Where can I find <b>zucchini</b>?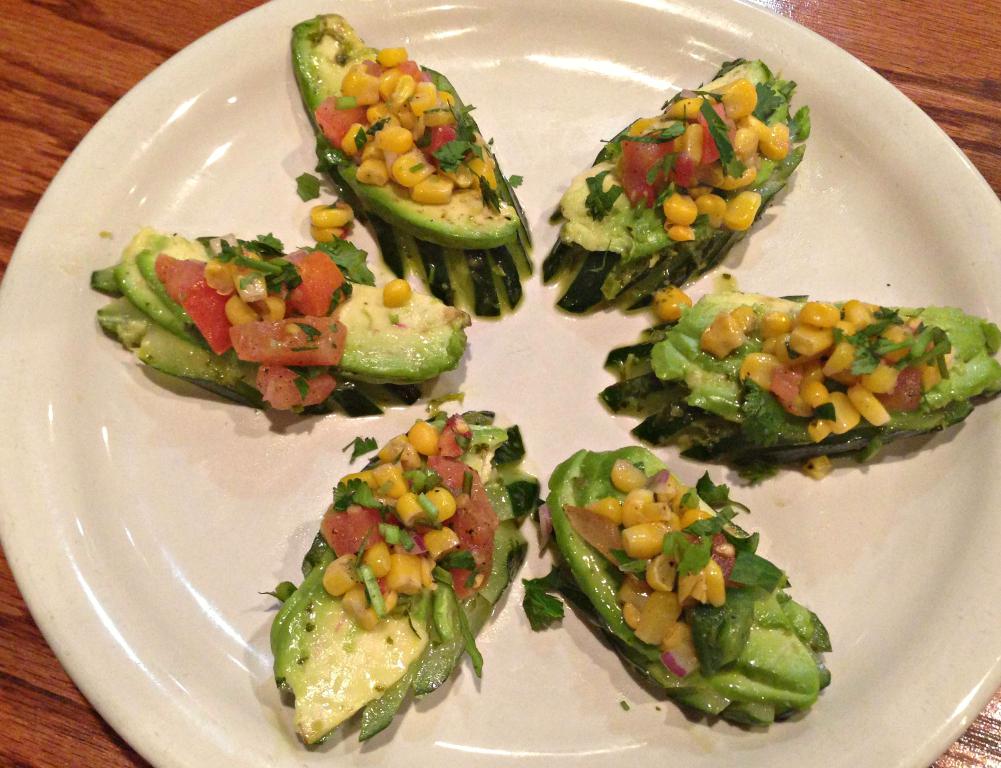
You can find it at BBox(550, 448, 834, 725).
